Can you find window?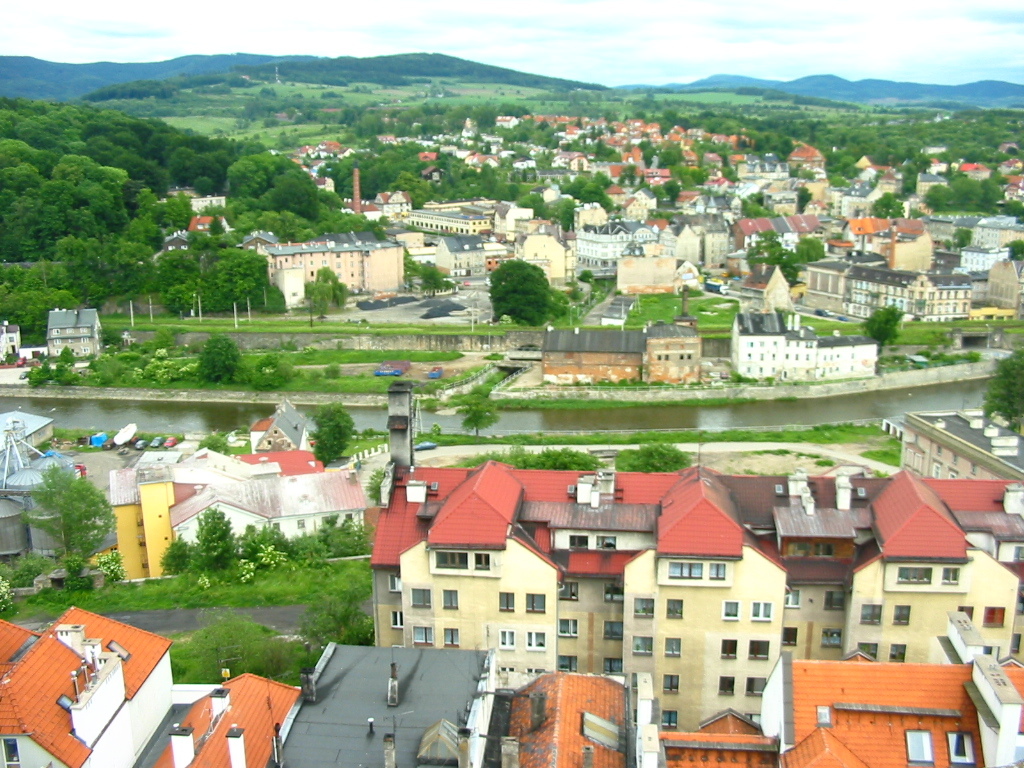
Yes, bounding box: [816,543,833,559].
